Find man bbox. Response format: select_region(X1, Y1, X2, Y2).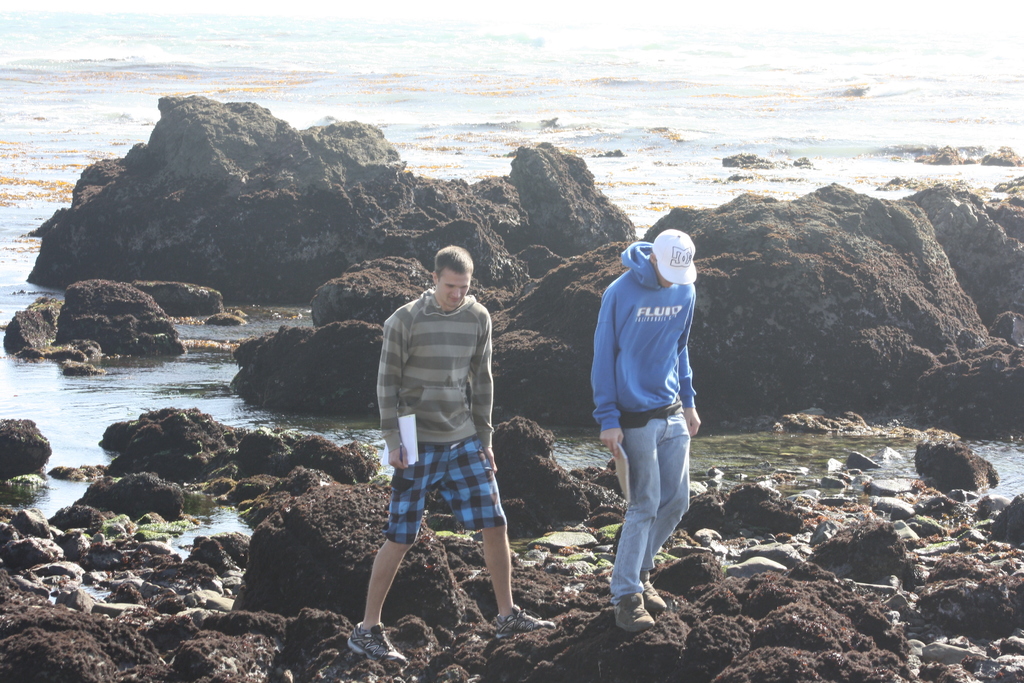
select_region(588, 227, 702, 631).
